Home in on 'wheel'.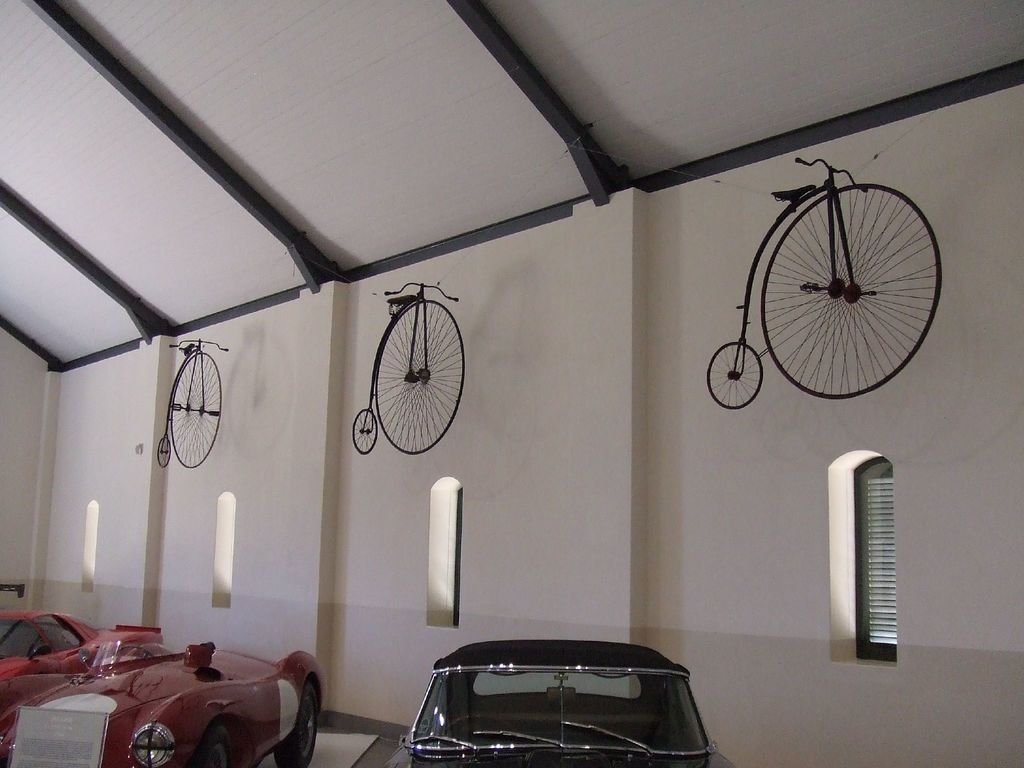
Homed in at locate(198, 725, 232, 767).
